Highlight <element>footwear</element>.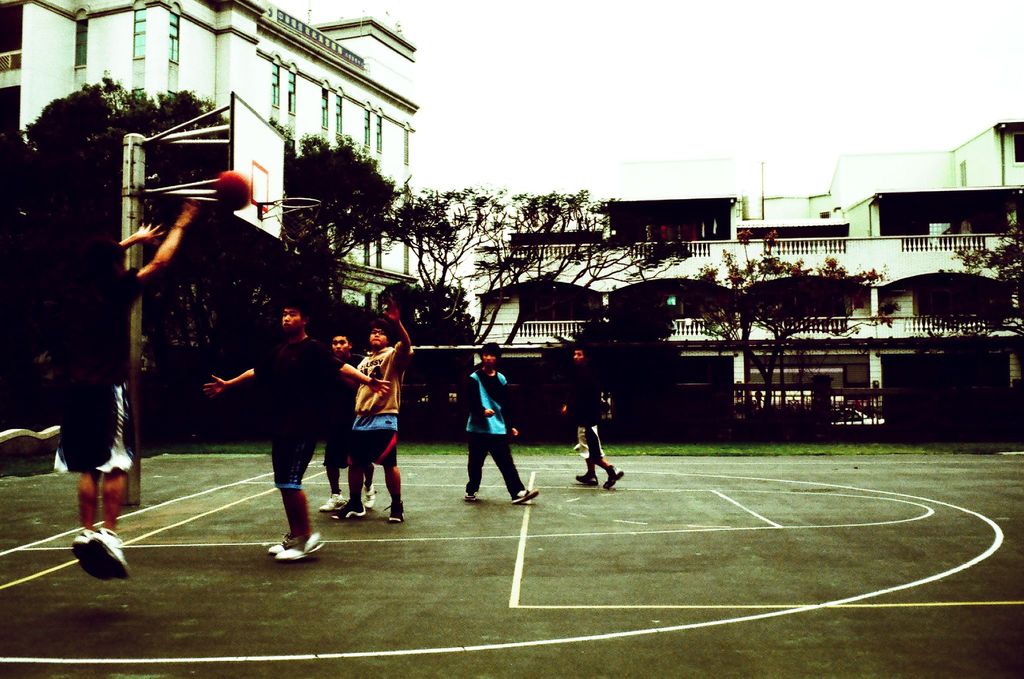
Highlighted region: (87,526,132,581).
